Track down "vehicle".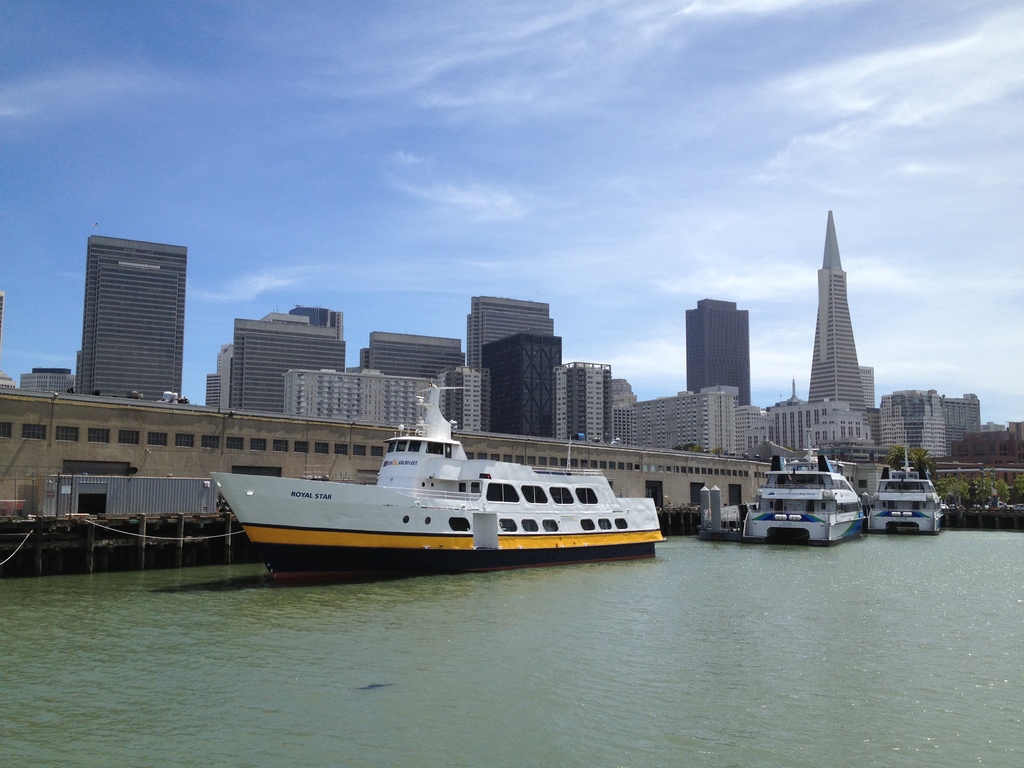
Tracked to bbox=[738, 460, 873, 534].
